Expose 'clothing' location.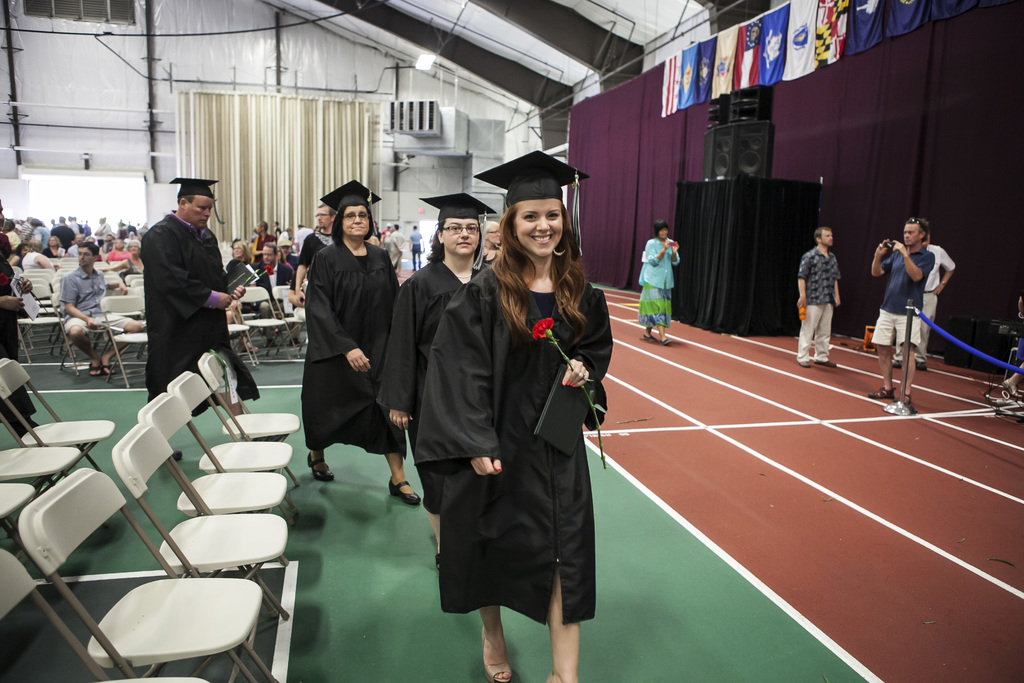
Exposed at (299, 229, 333, 273).
